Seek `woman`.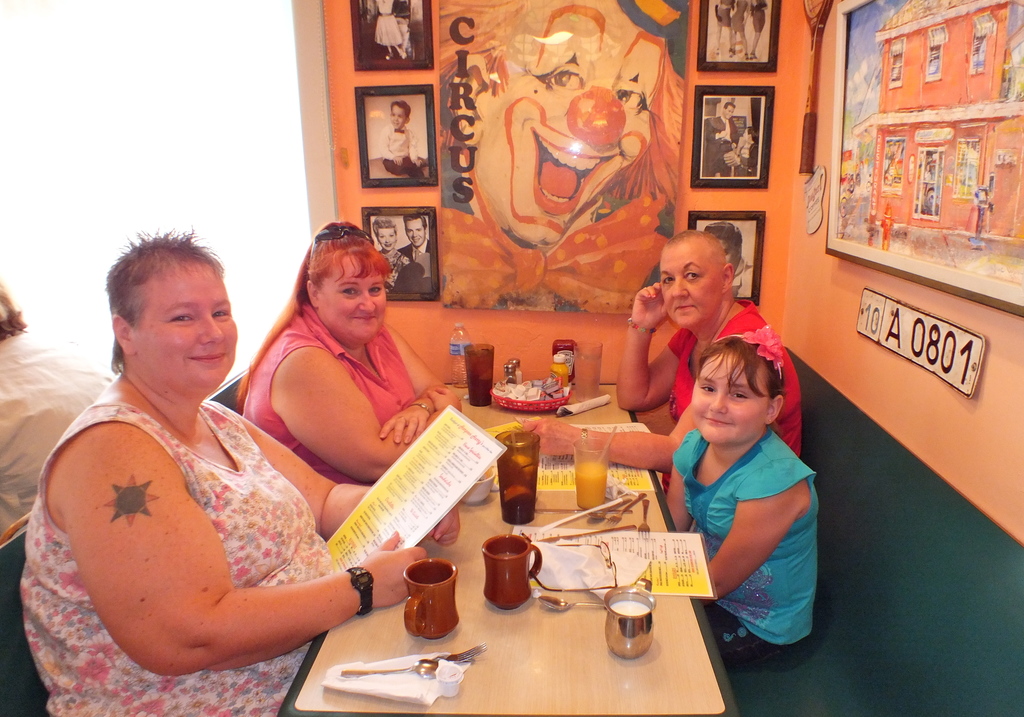
locate(746, 0, 770, 61).
